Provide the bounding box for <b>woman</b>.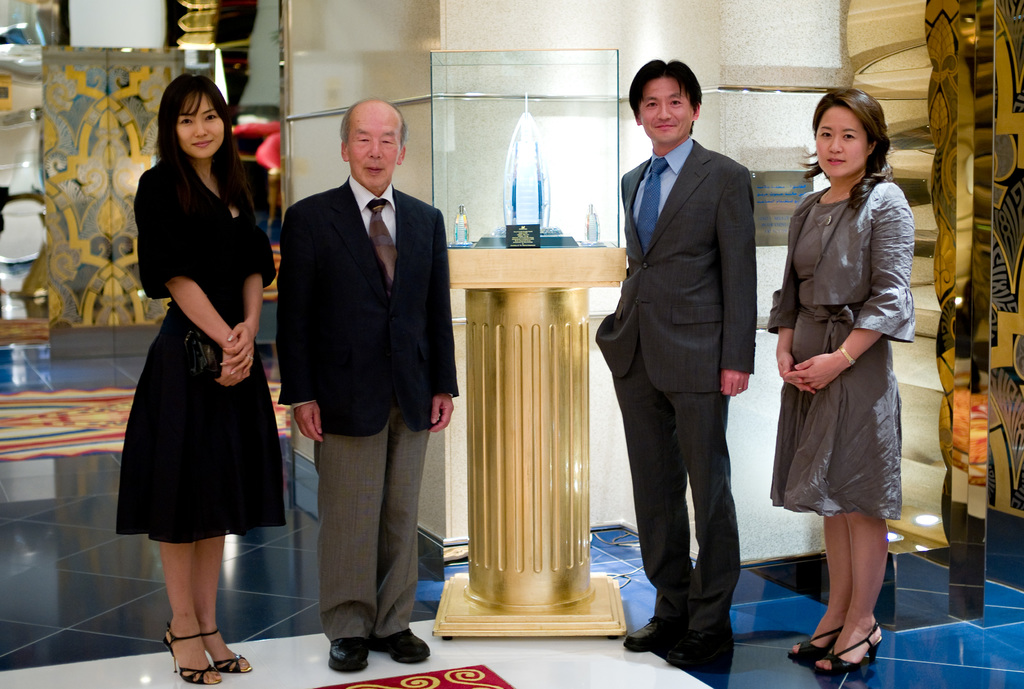
[763, 78, 925, 684].
